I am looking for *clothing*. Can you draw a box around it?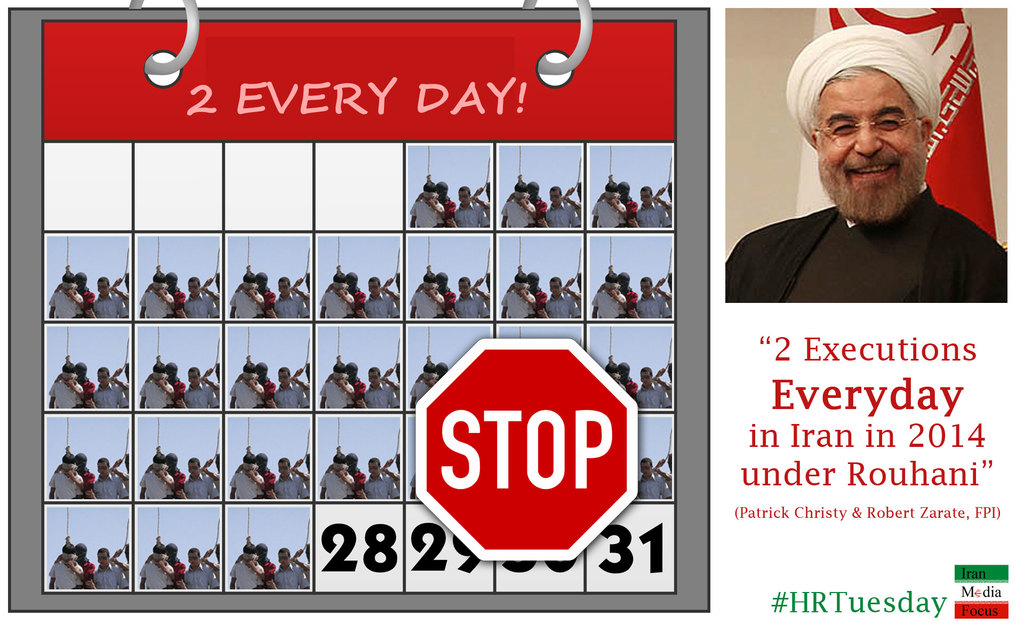
Sure, the bounding box is 174, 294, 217, 315.
